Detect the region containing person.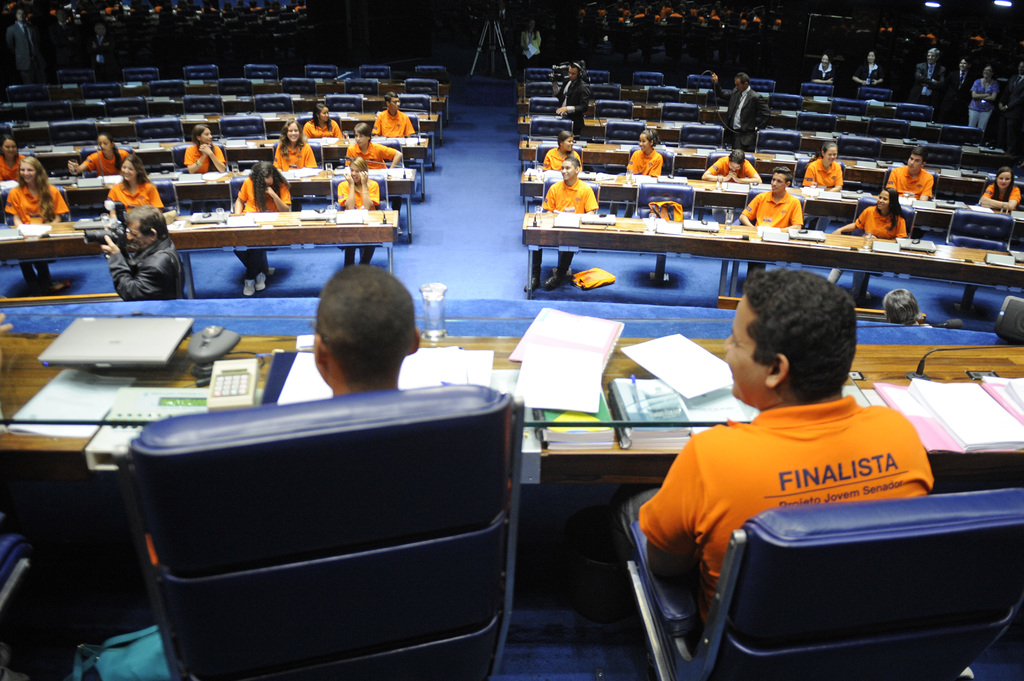
crop(62, 128, 131, 180).
